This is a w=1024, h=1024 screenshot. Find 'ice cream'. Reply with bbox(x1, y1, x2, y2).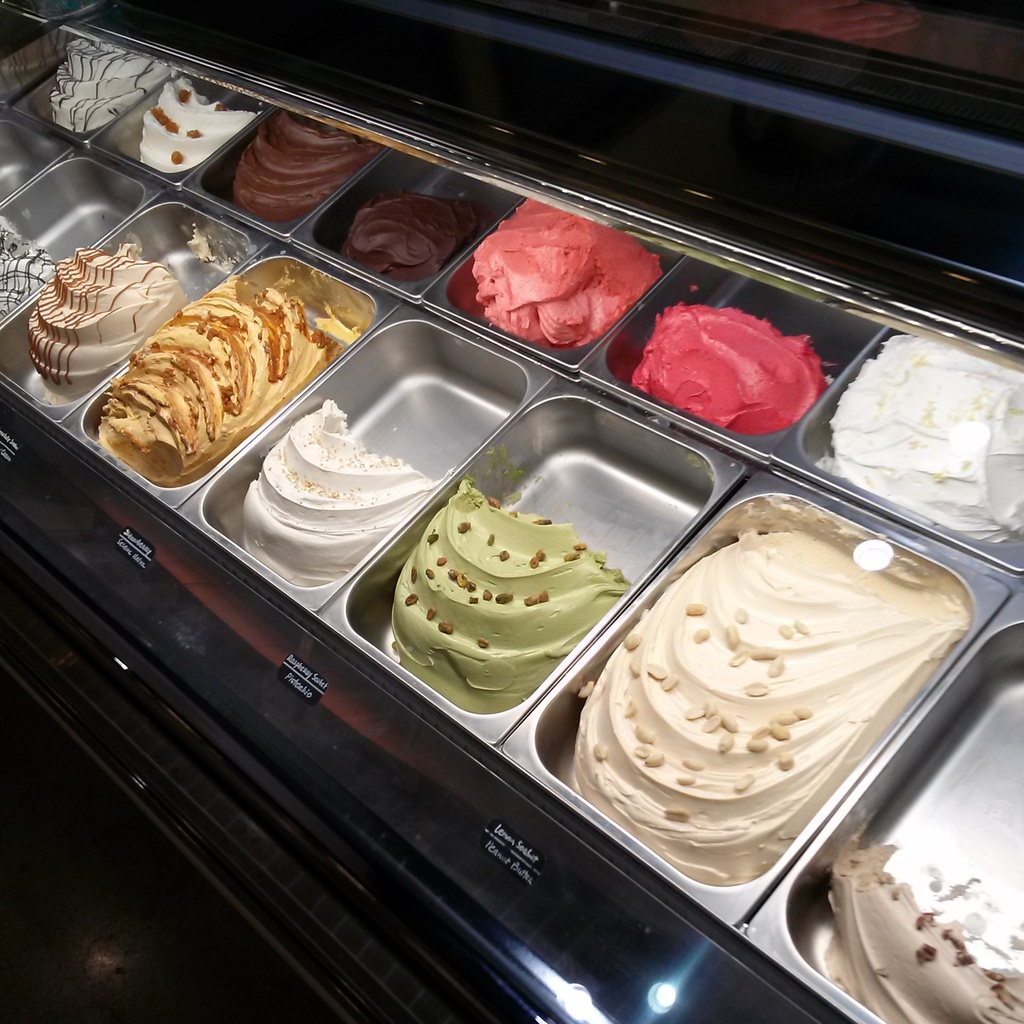
bbox(329, 178, 499, 293).
